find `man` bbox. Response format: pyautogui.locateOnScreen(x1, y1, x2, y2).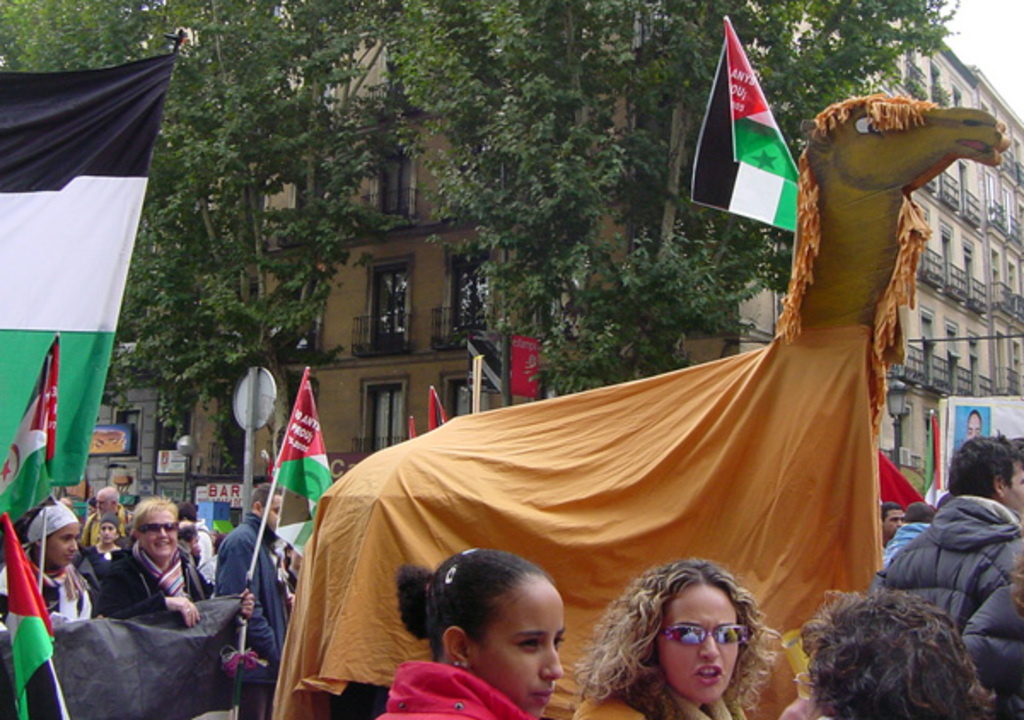
pyautogui.locateOnScreen(92, 490, 259, 626).
